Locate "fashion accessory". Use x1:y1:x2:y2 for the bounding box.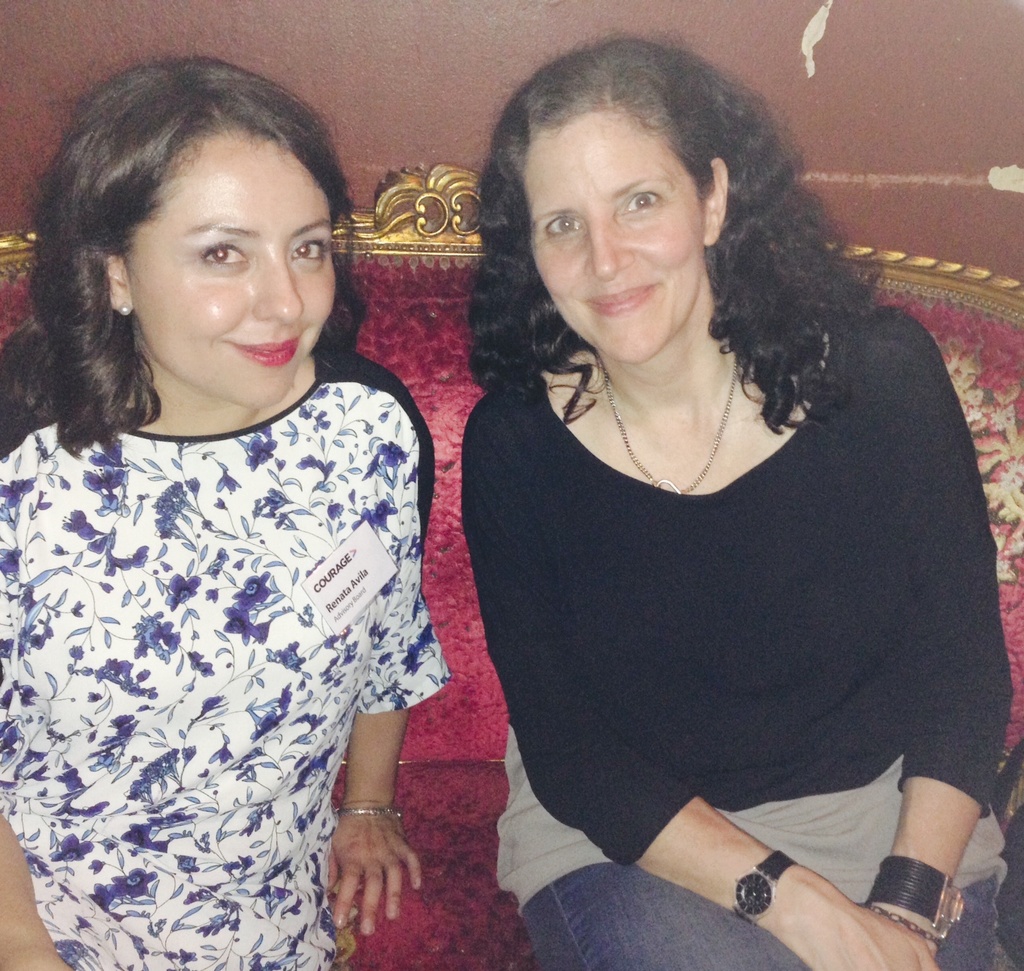
601:358:737:488.
